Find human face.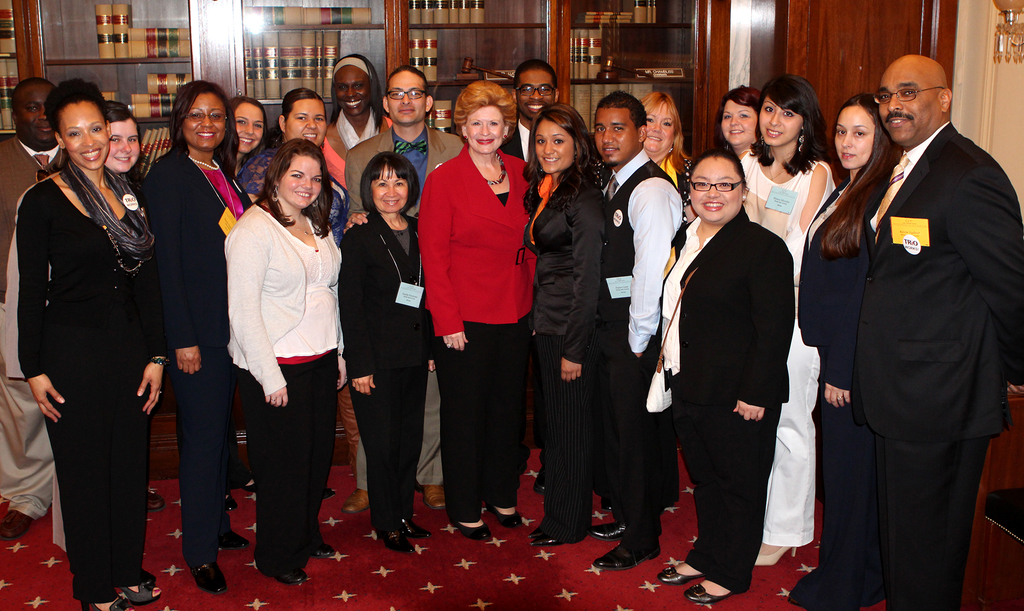
x1=372, y1=166, x2=406, y2=212.
